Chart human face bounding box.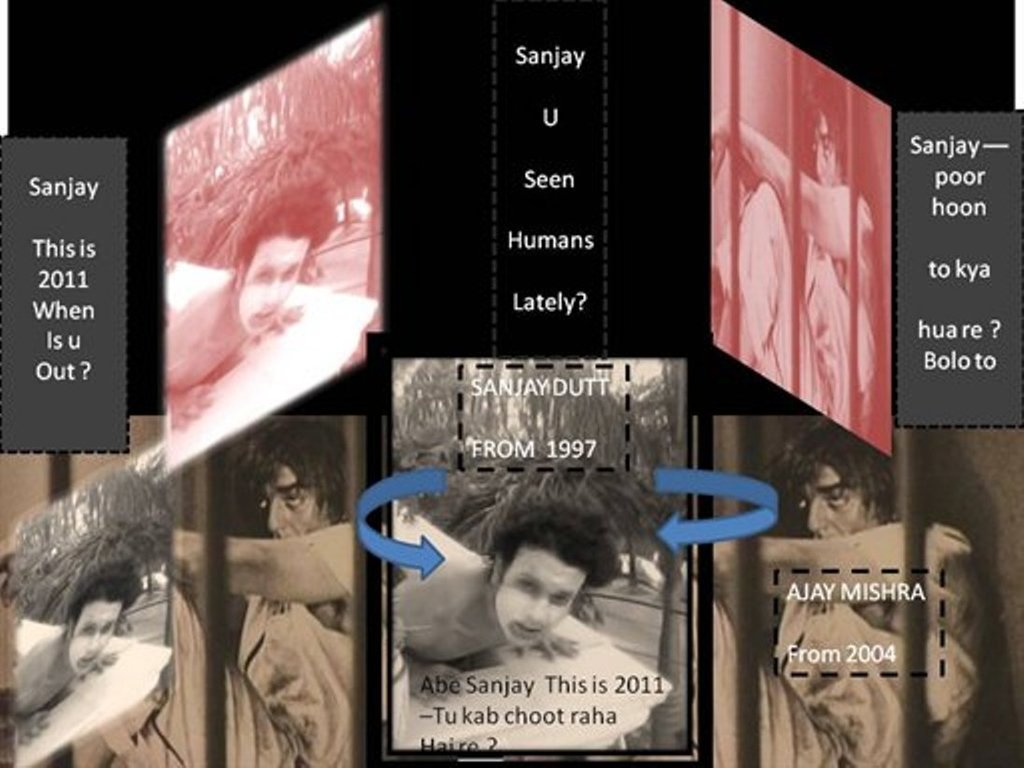
Charted: (809,114,844,192).
